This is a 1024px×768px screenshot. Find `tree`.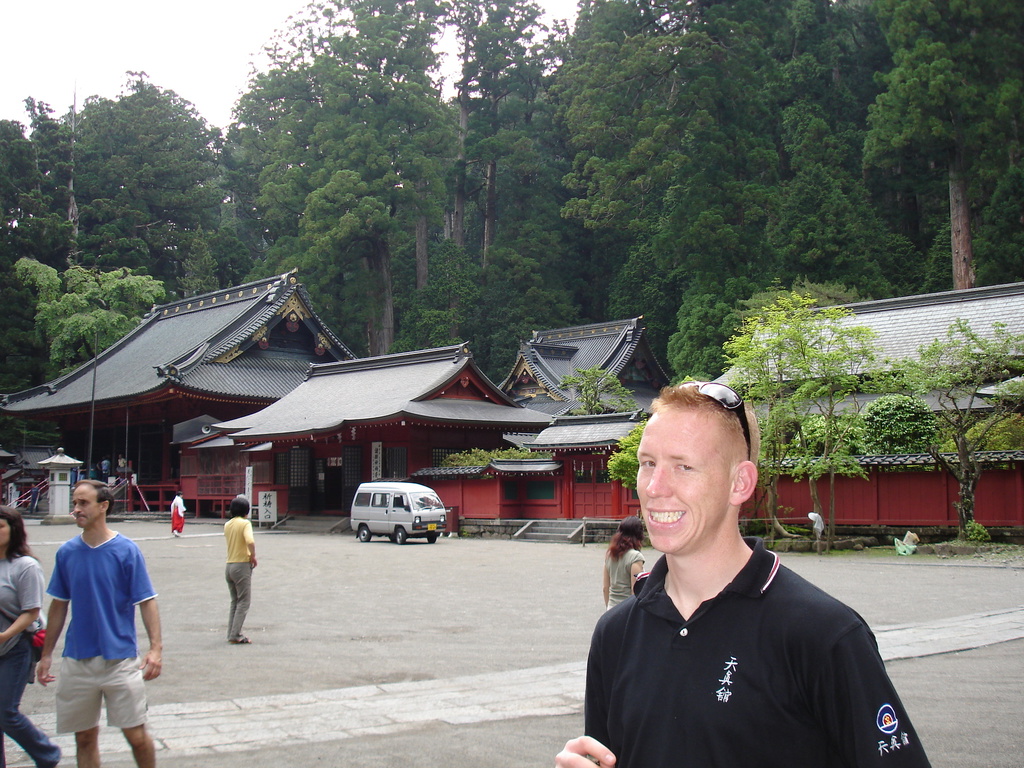
Bounding box: x1=253 y1=0 x2=448 y2=342.
